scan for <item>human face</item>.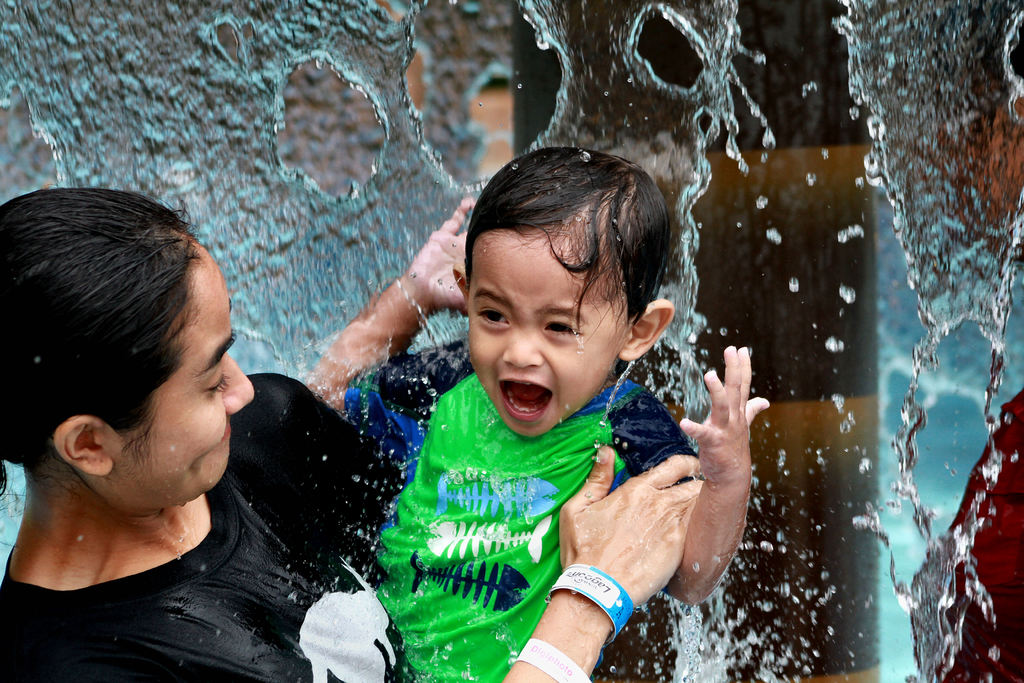
Scan result: Rect(123, 249, 255, 502).
